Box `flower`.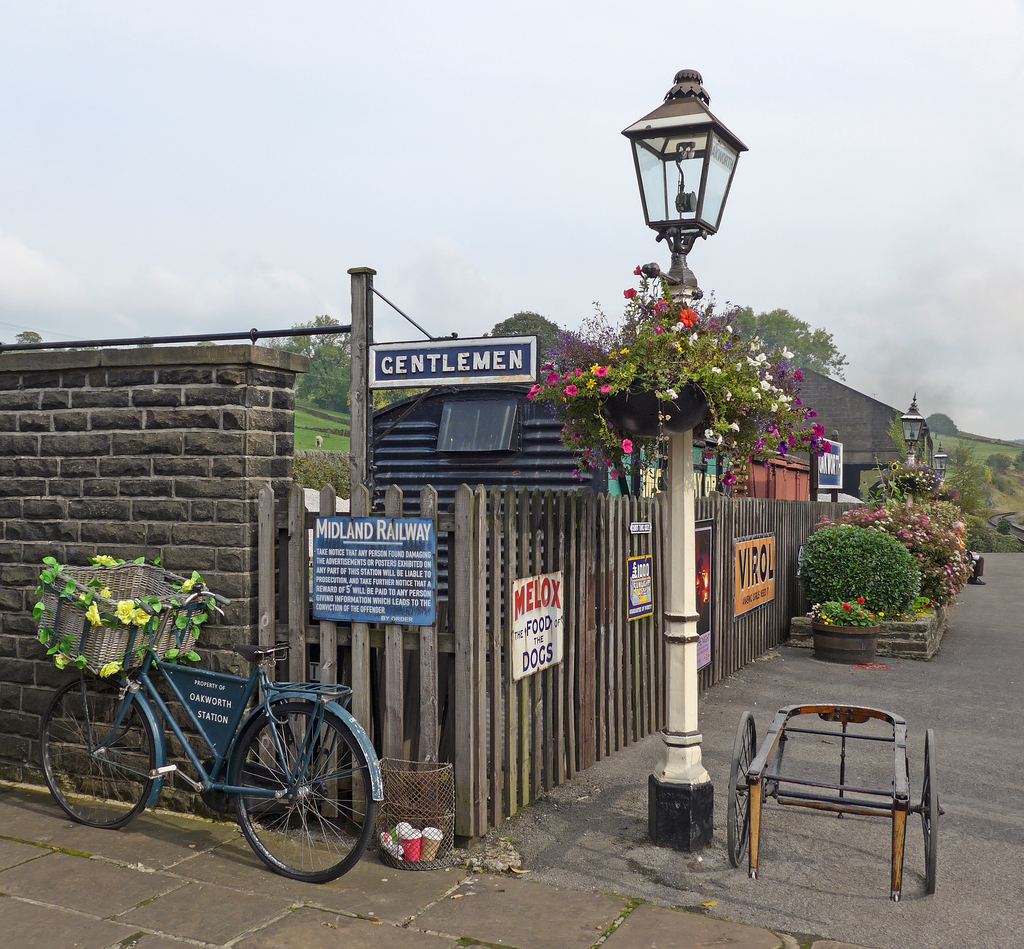
Rect(91, 552, 118, 575).
